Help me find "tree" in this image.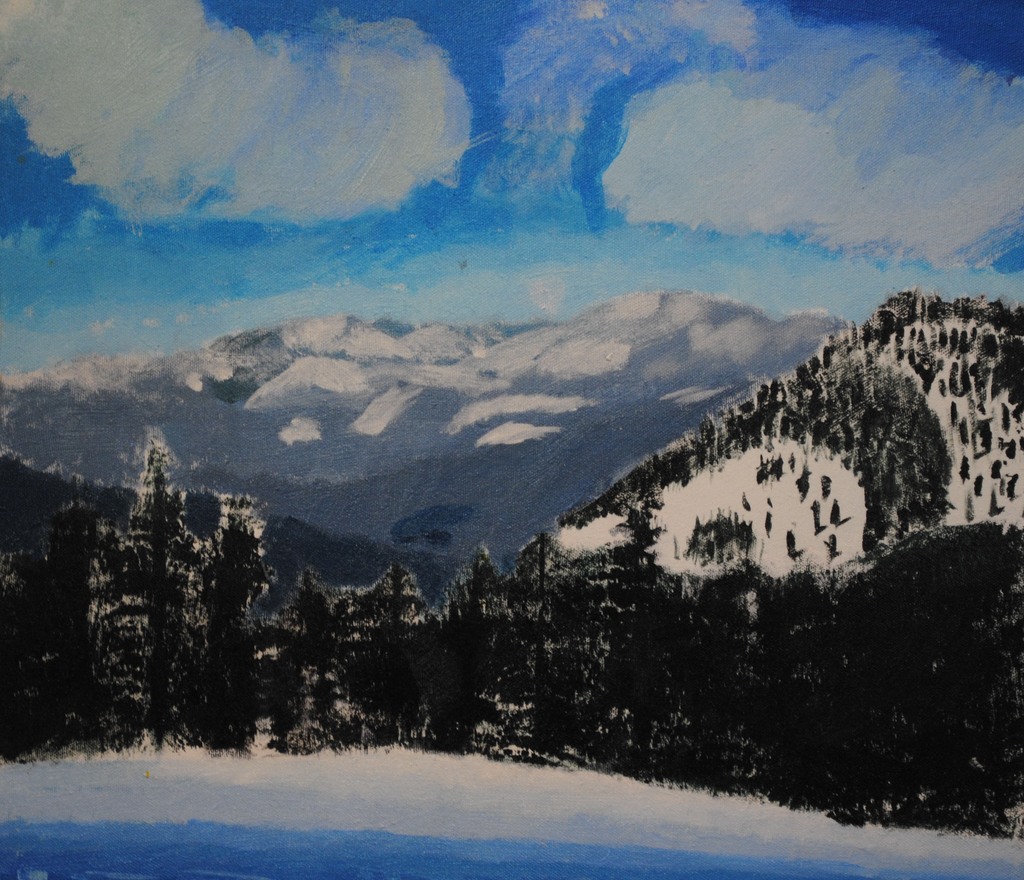
Found it: bbox=(822, 476, 833, 504).
